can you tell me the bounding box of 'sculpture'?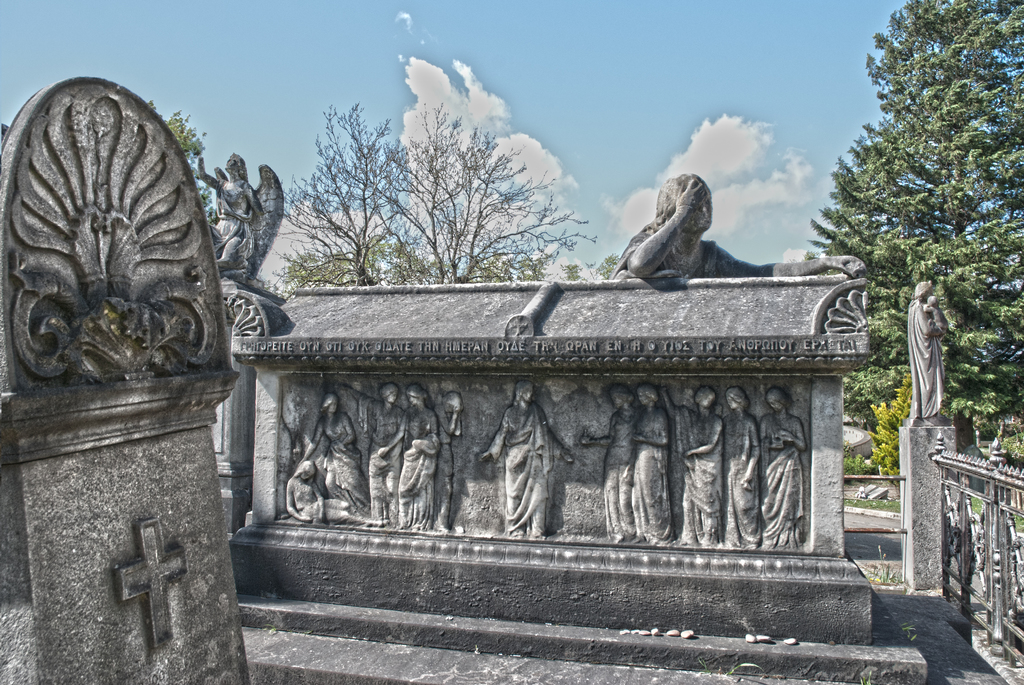
723 384 761 545.
